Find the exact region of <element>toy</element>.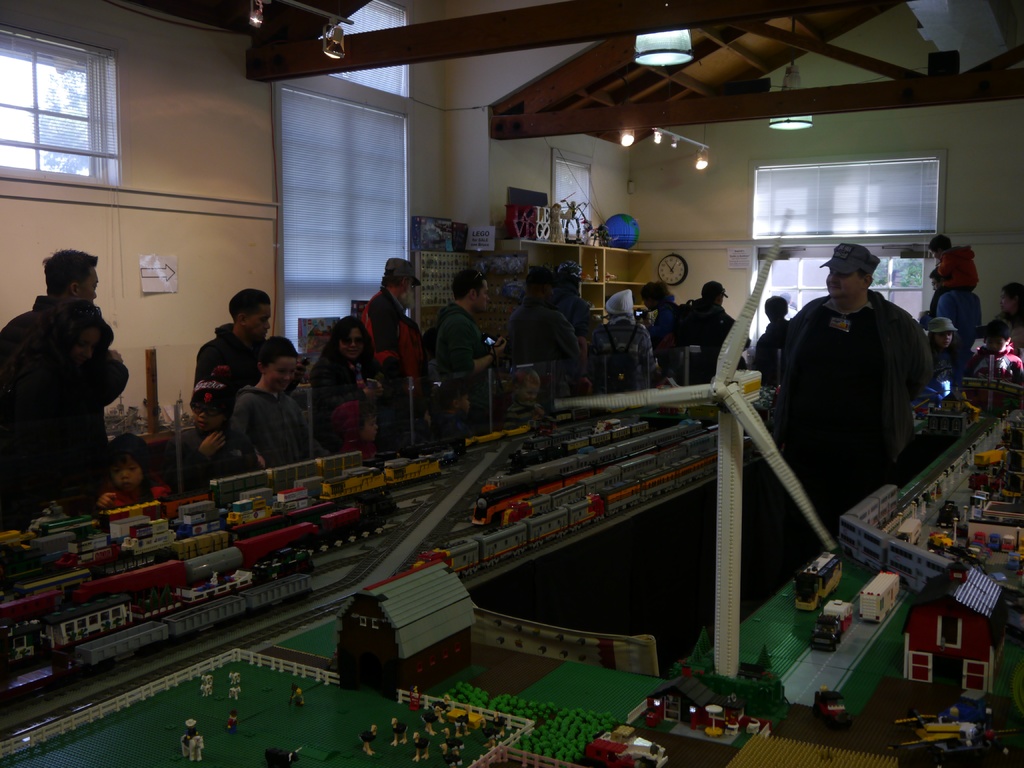
Exact region: {"x1": 579, "y1": 714, "x2": 673, "y2": 767}.
